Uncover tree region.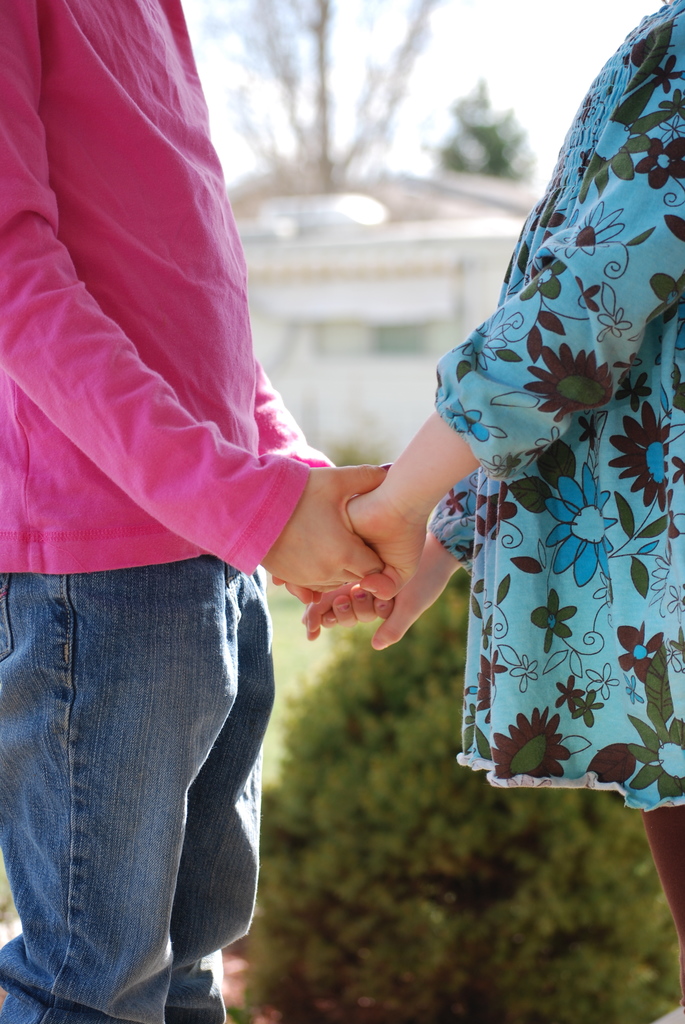
Uncovered: region(423, 75, 537, 178).
